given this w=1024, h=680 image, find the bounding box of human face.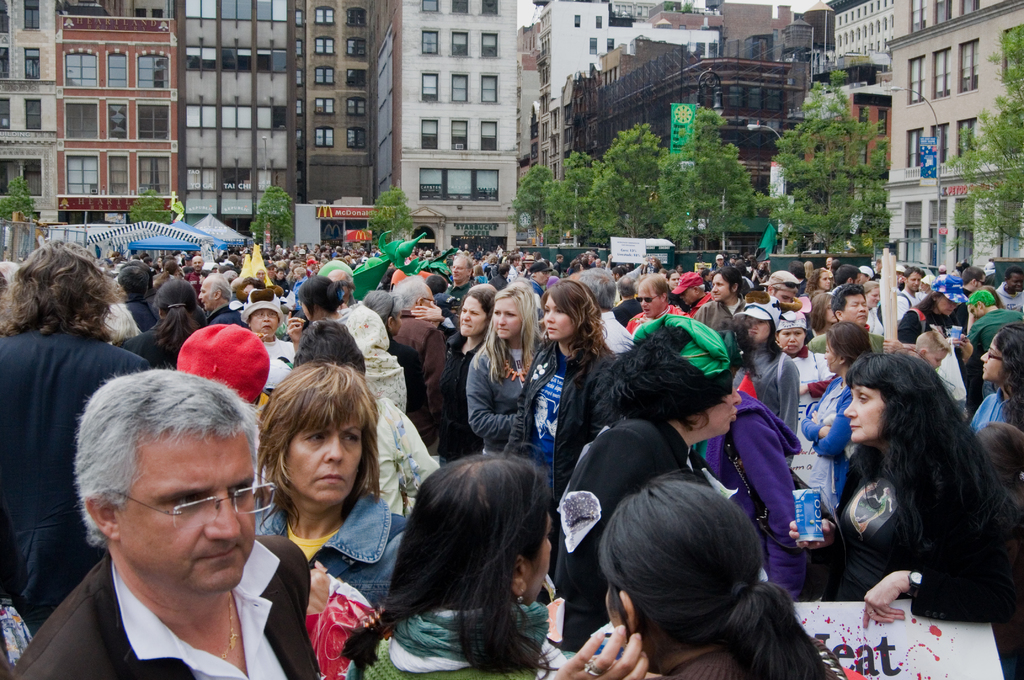
[left=984, top=336, right=1002, bottom=380].
